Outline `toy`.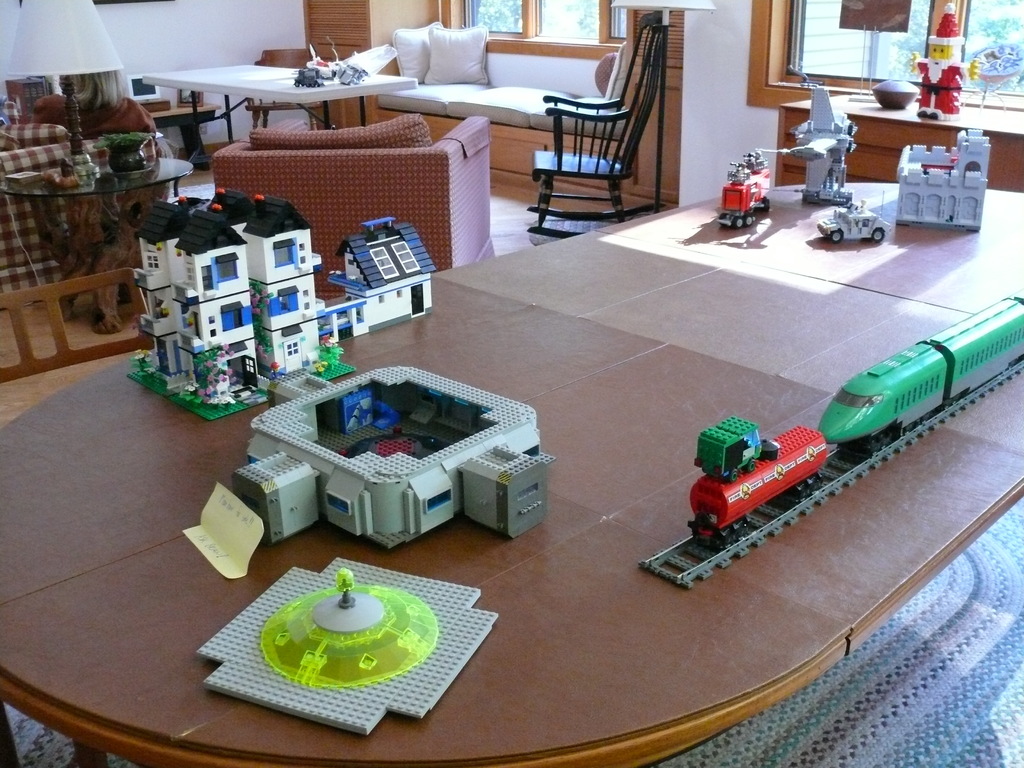
Outline: [x1=123, y1=184, x2=348, y2=421].
